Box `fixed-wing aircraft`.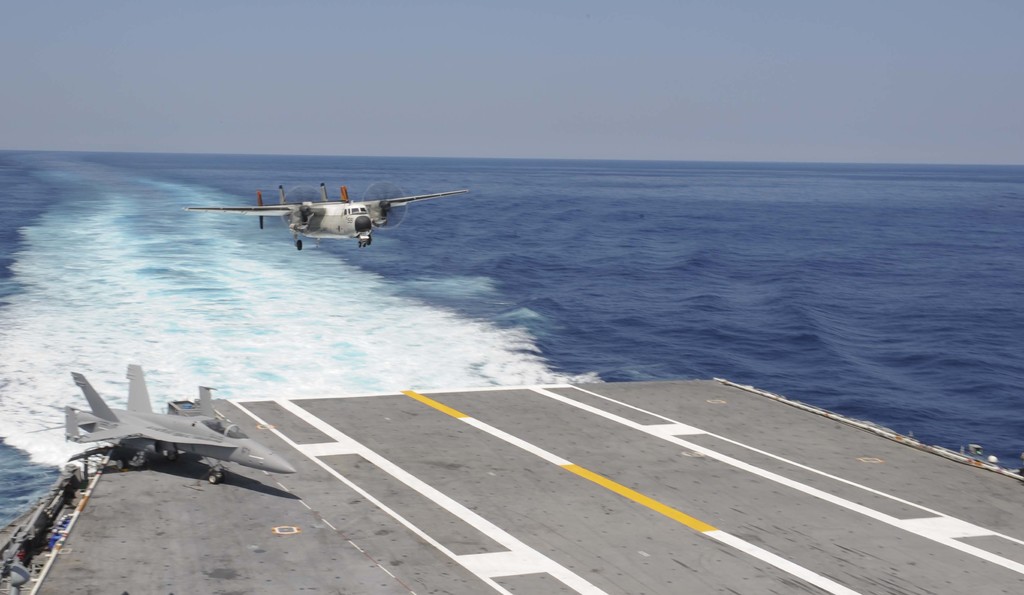
box(186, 176, 472, 252).
